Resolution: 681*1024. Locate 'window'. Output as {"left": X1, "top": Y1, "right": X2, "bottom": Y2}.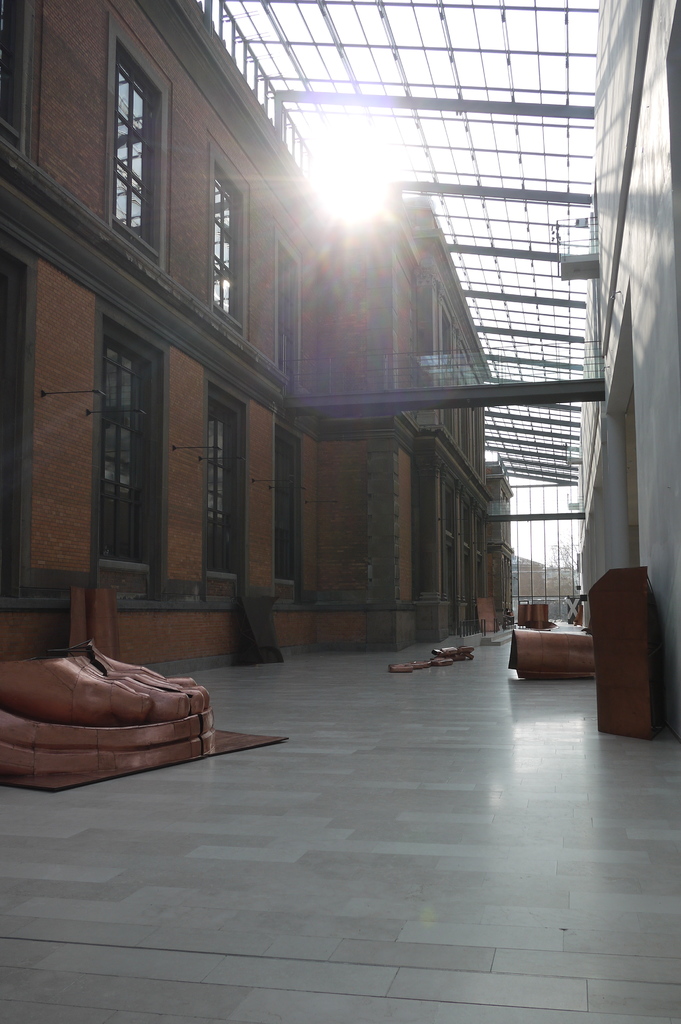
{"left": 277, "top": 225, "right": 303, "bottom": 385}.
